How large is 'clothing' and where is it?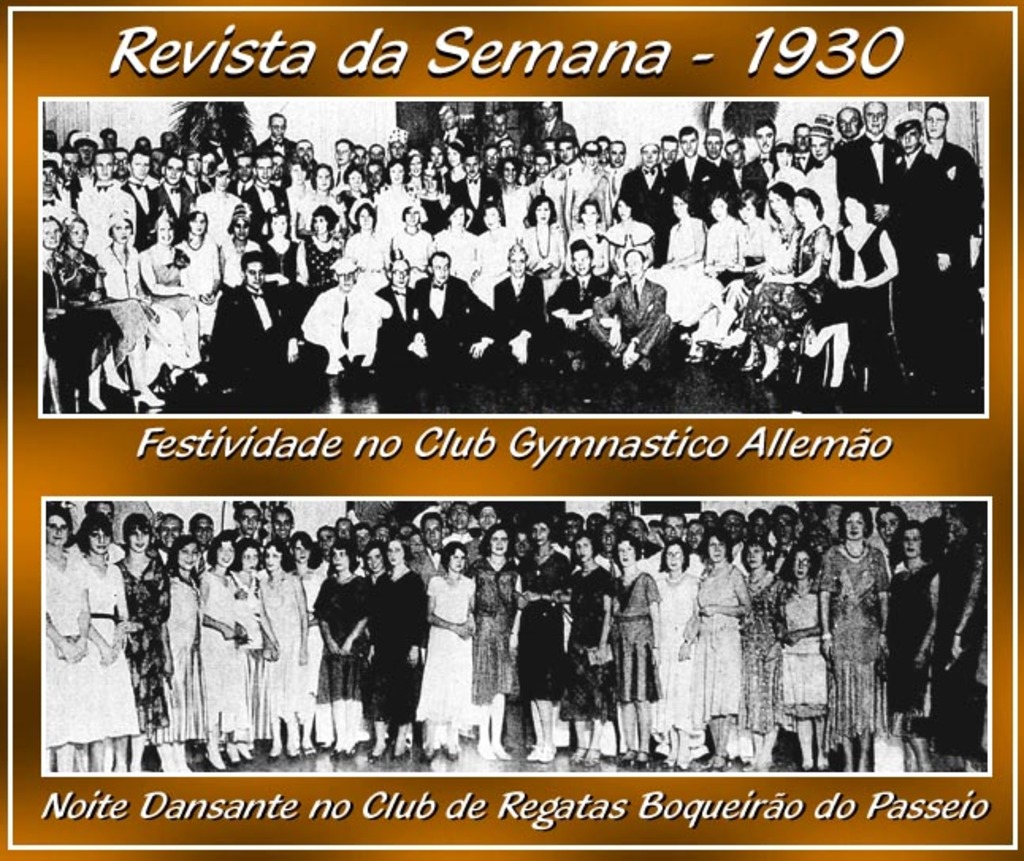
Bounding box: [300, 244, 384, 379].
